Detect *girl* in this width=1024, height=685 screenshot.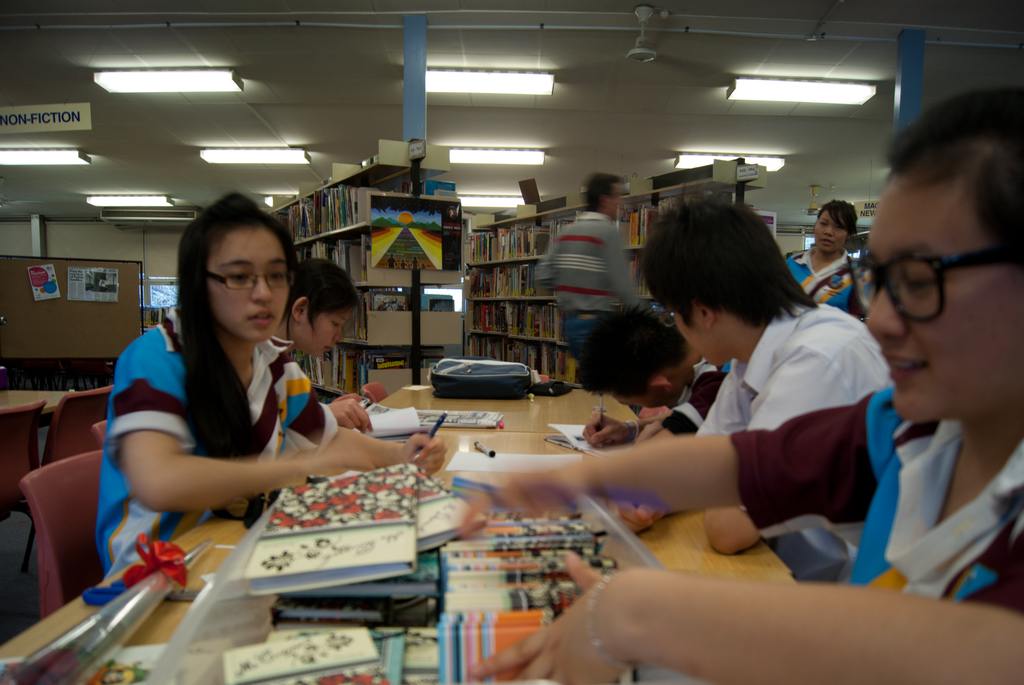
Detection: detection(94, 190, 447, 581).
